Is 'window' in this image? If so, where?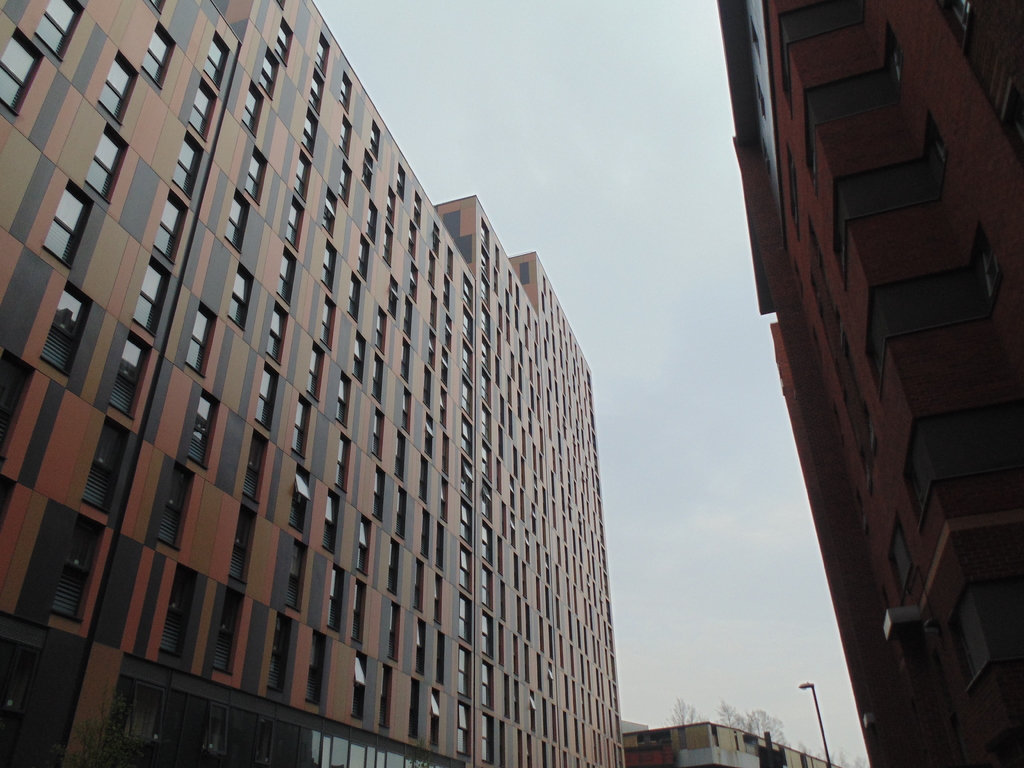
Yes, at [303, 111, 317, 156].
